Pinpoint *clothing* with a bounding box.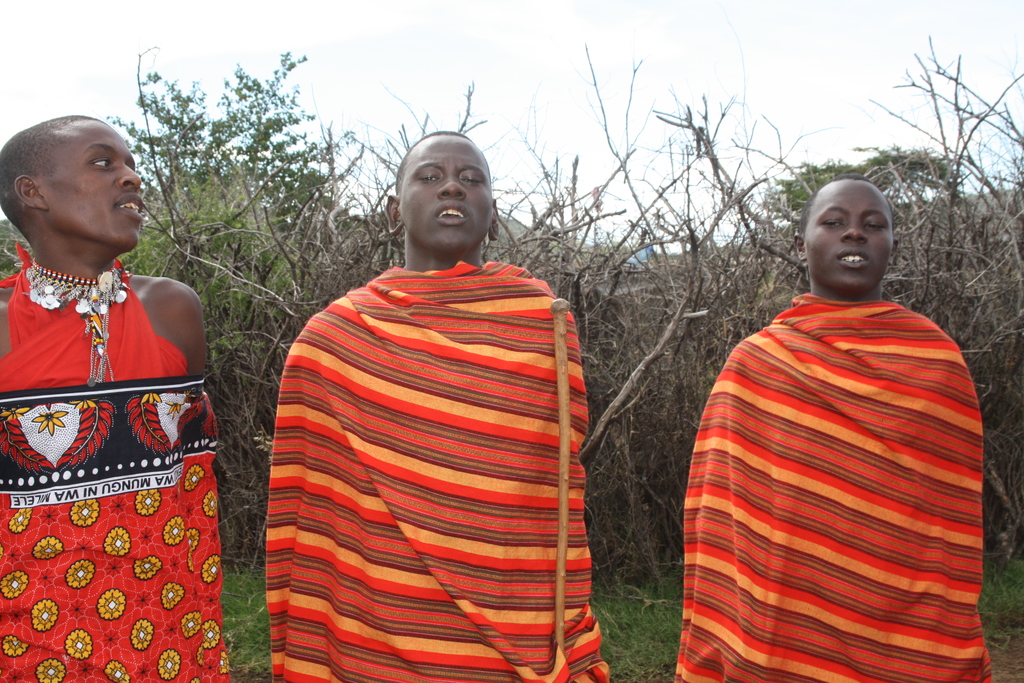
region(671, 287, 1011, 682).
